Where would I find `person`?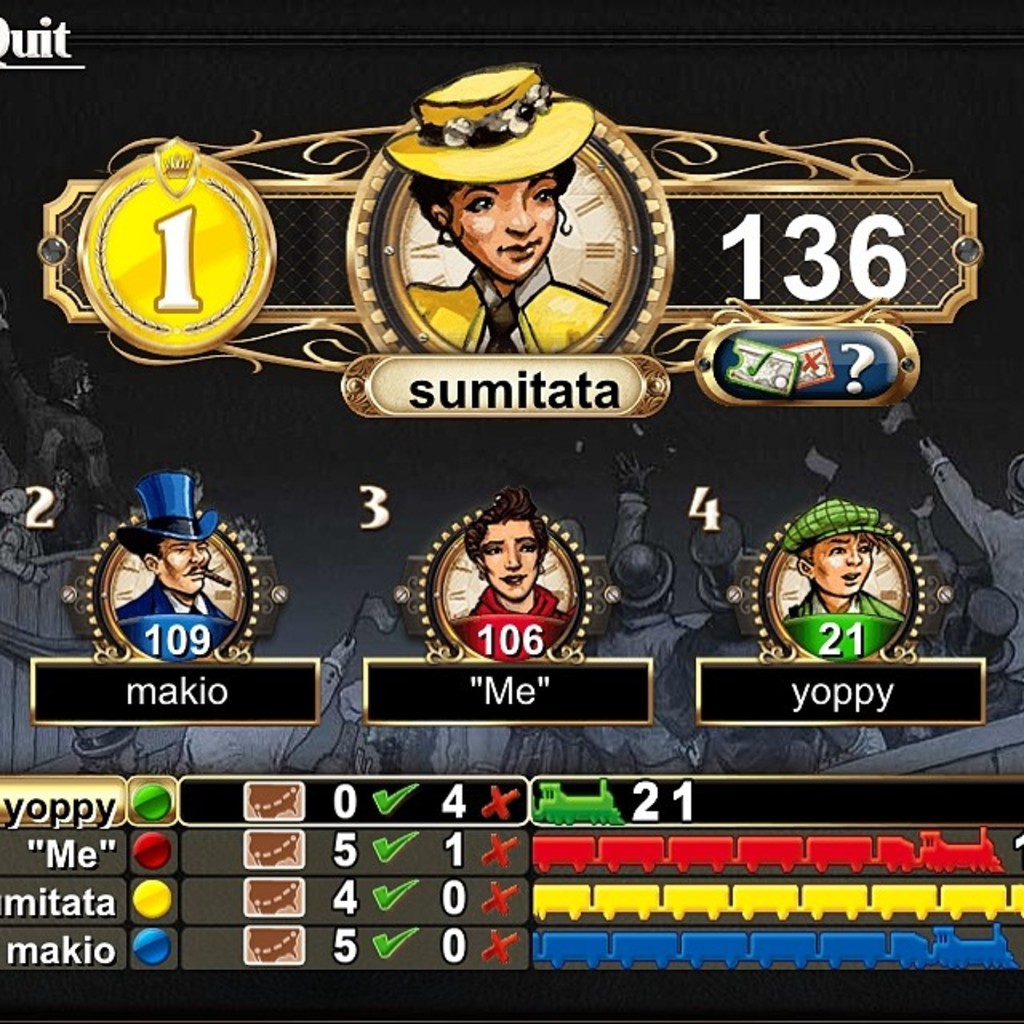
At left=779, top=494, right=910, bottom=627.
